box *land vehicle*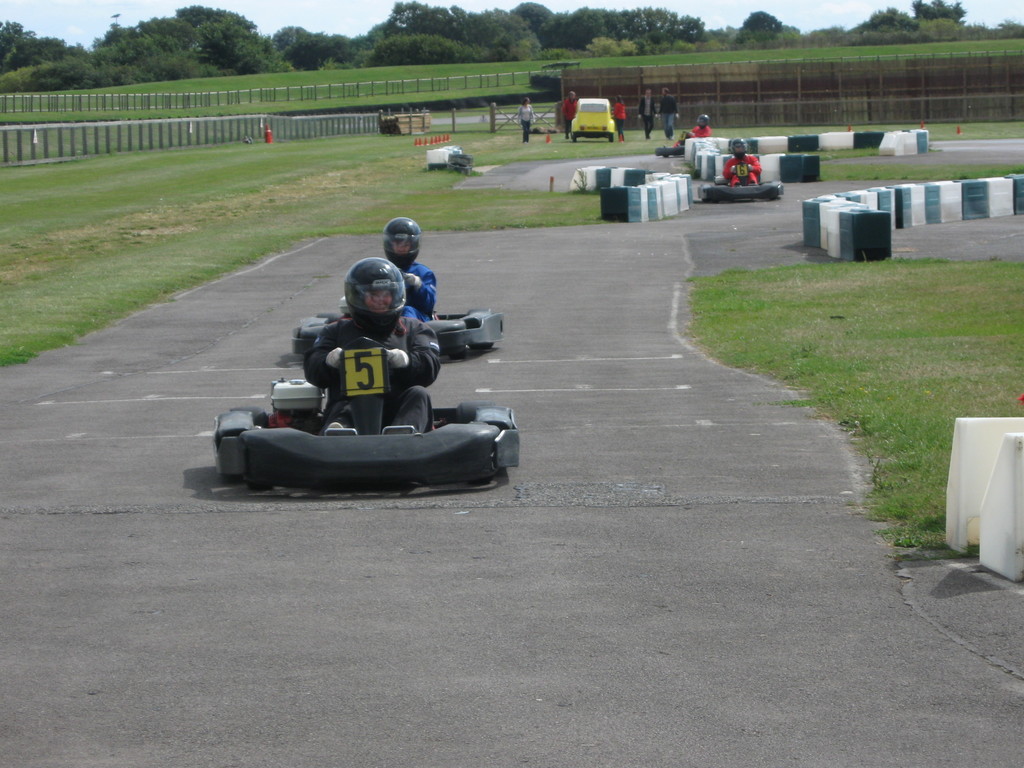
l=294, t=312, r=501, b=359
